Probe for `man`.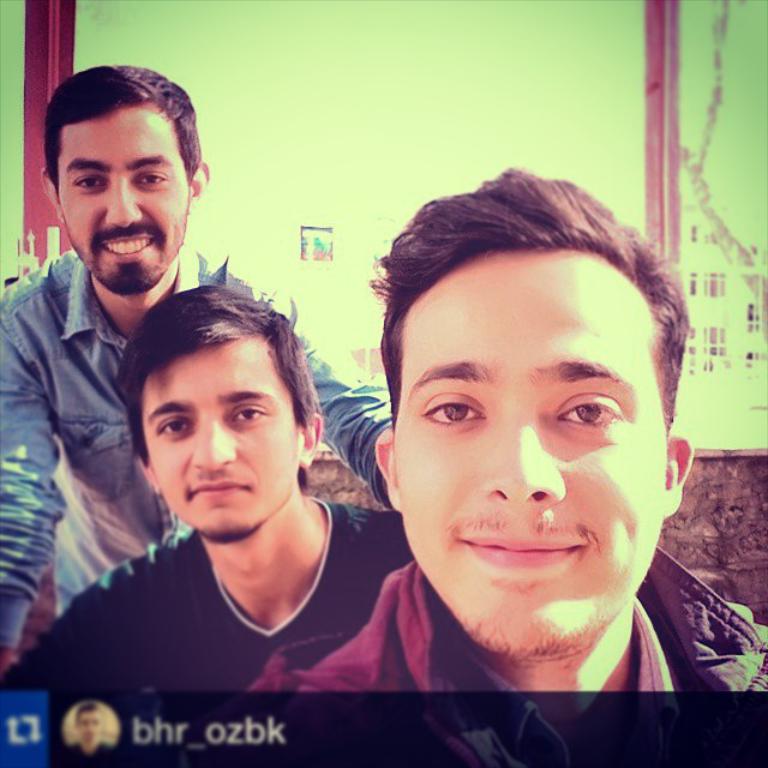
Probe result: [x1=0, y1=60, x2=395, y2=678].
